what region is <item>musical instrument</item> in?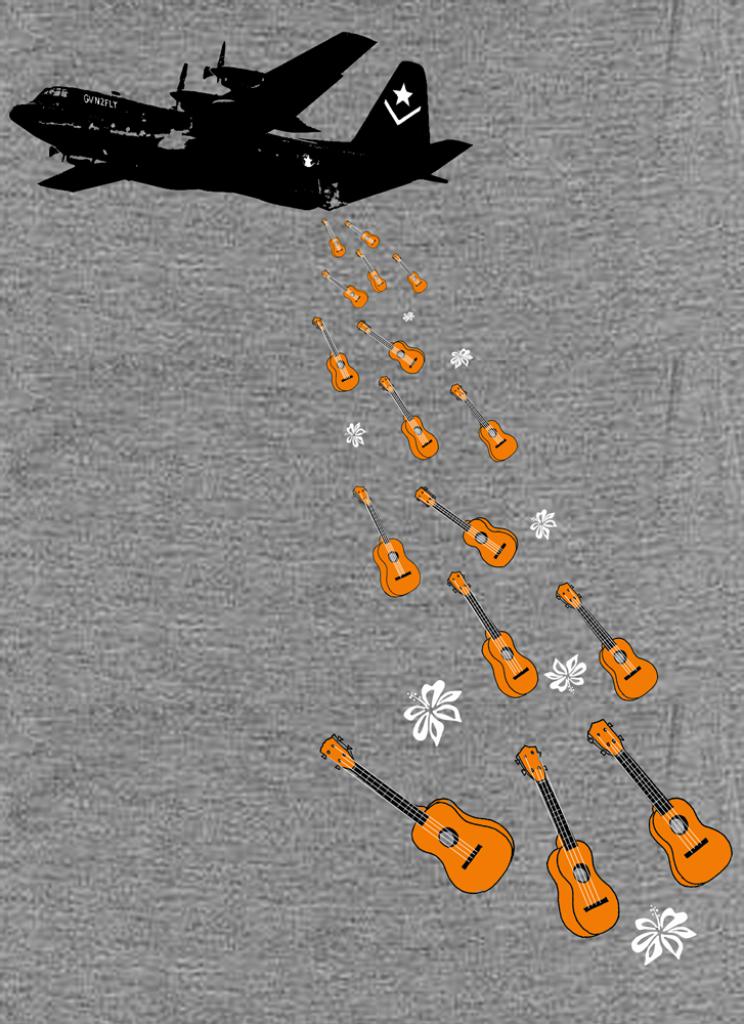
[x1=389, y1=251, x2=431, y2=292].
